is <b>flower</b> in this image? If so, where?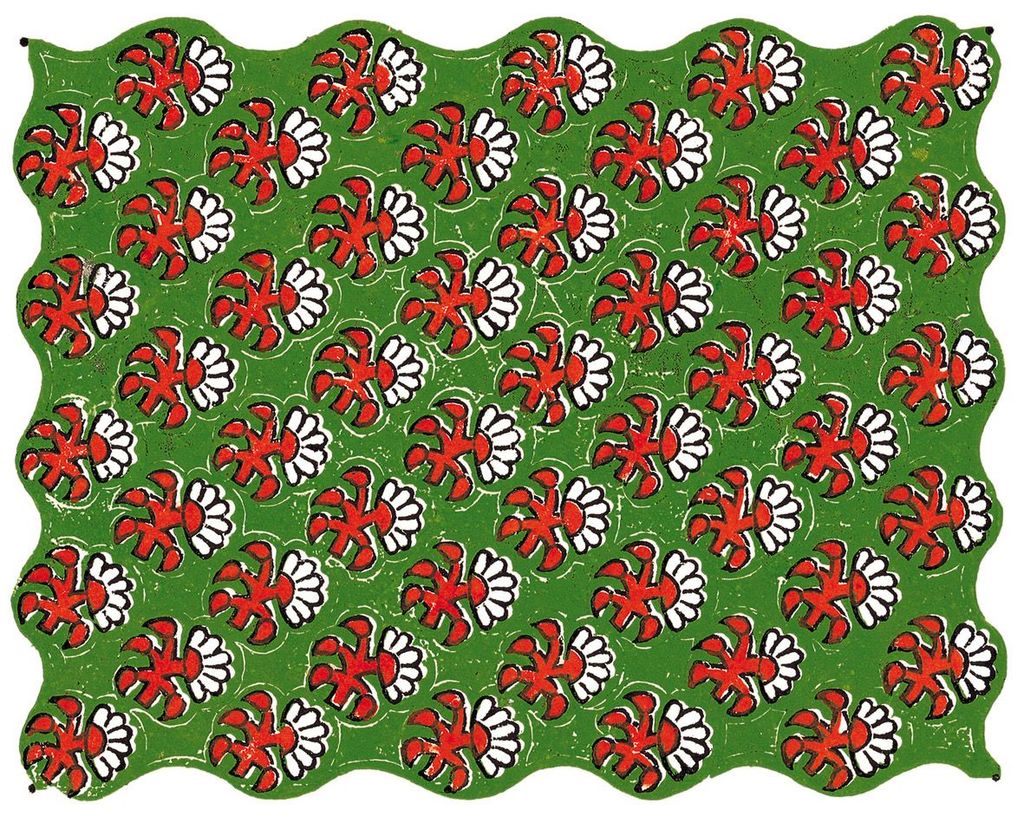
Yes, at box(174, 621, 236, 702).
